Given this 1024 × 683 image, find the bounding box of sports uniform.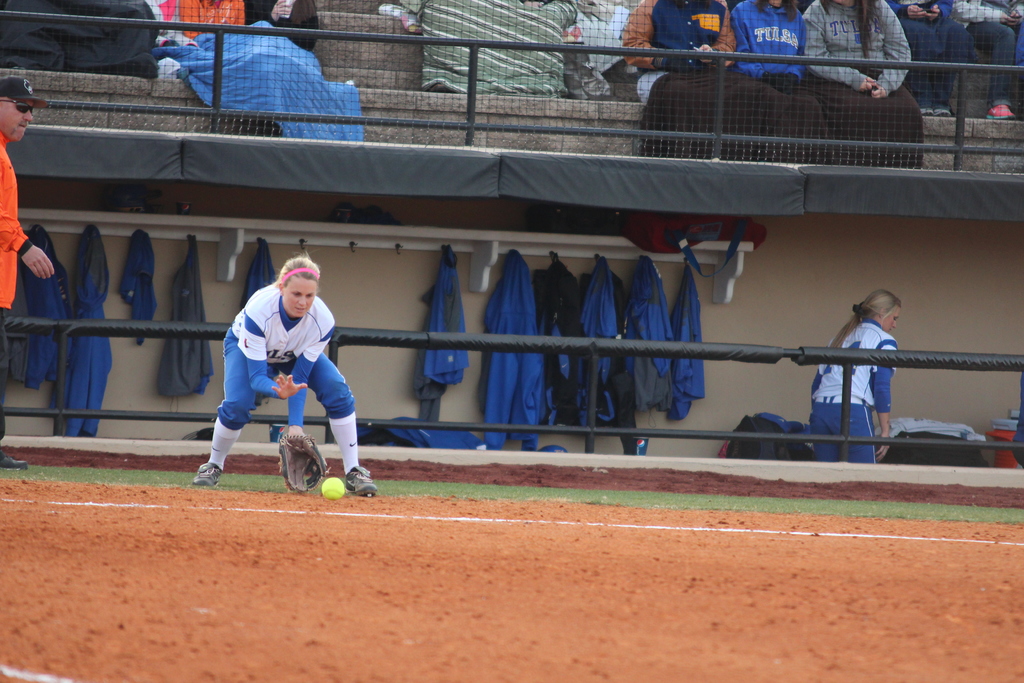
810,315,891,462.
